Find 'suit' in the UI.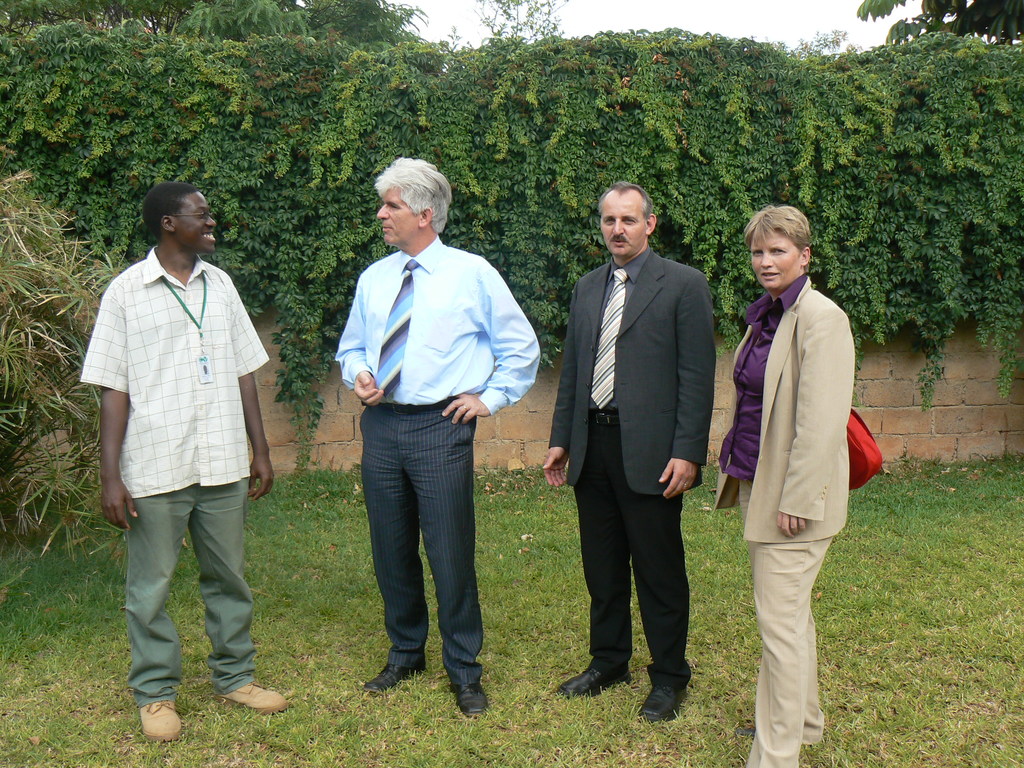
UI element at bbox(710, 273, 847, 767).
